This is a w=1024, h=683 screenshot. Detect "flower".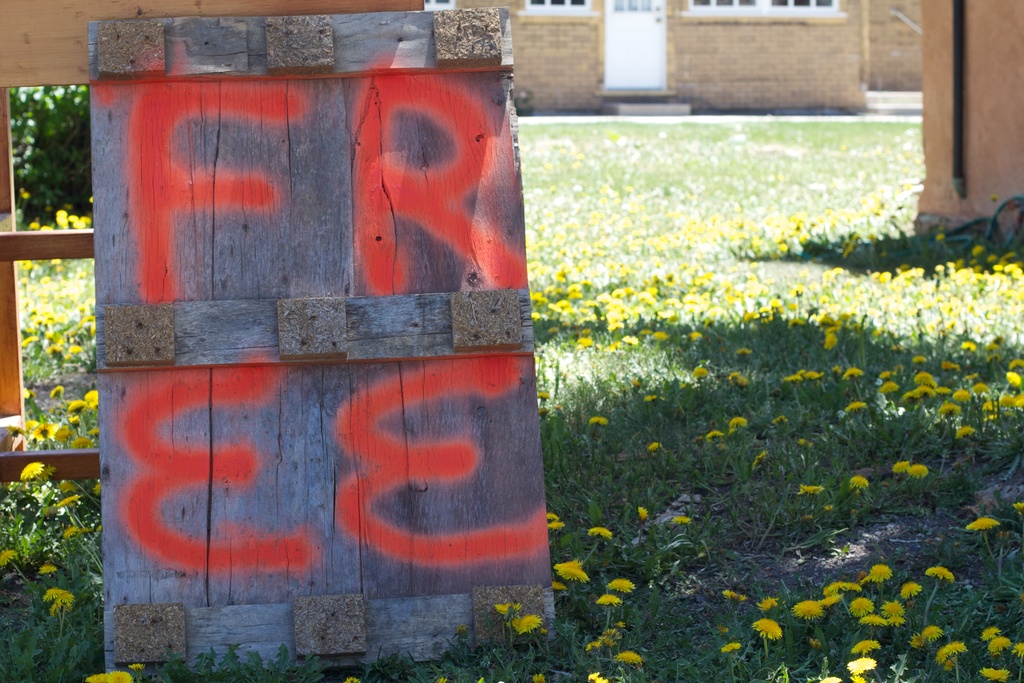
(left=510, top=617, right=540, bottom=634).
